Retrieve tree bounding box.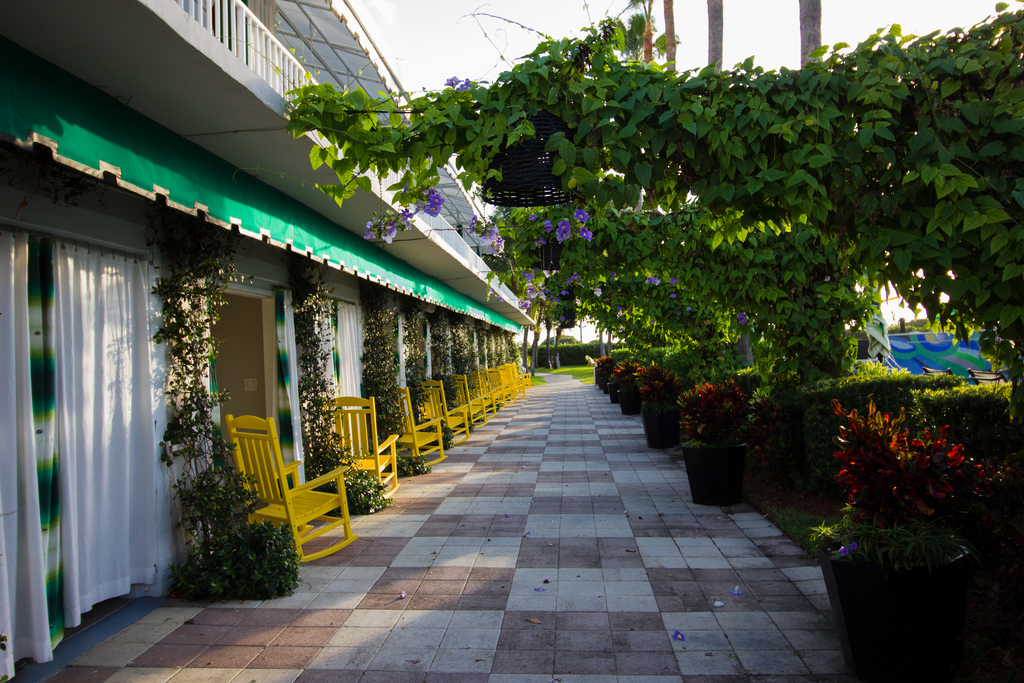
Bounding box: box=[268, 261, 392, 523].
